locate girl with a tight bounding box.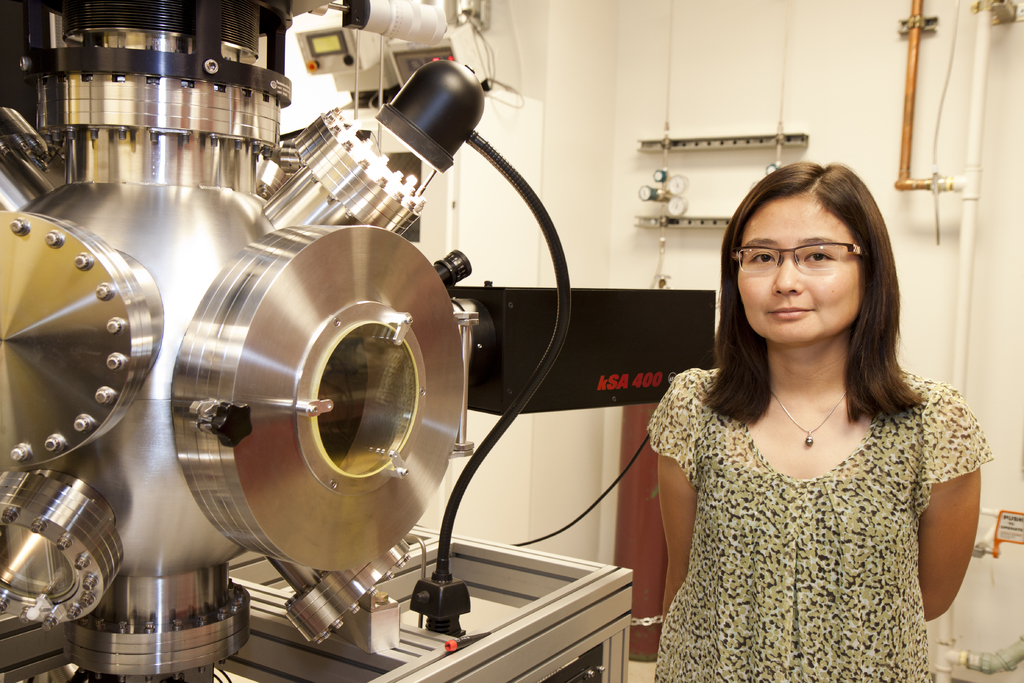
655:160:991:682.
